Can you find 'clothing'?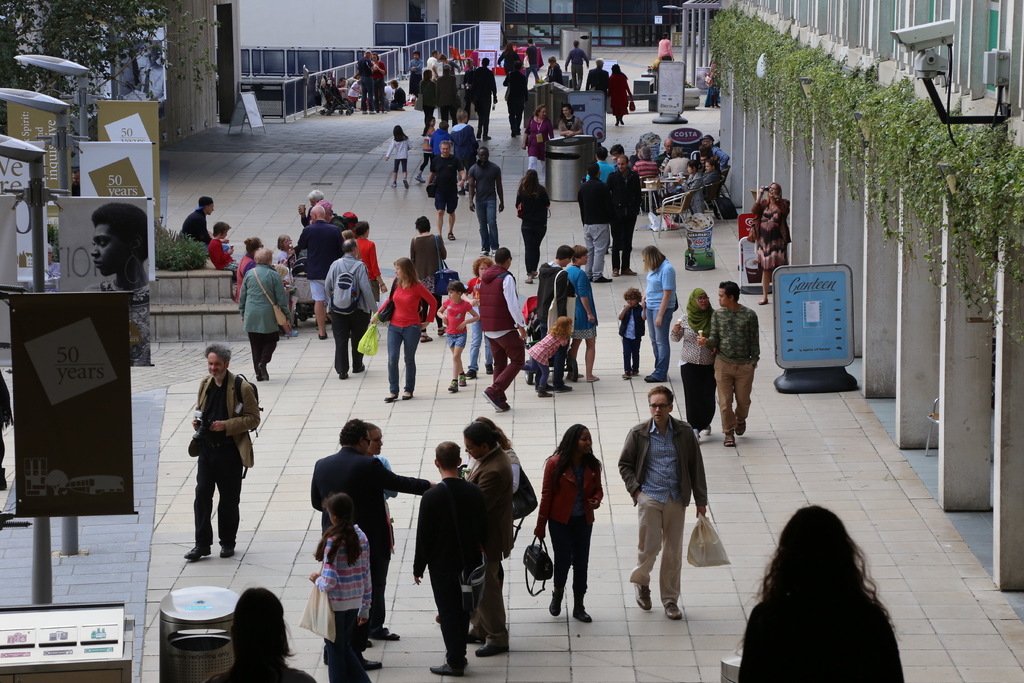
Yes, bounding box: l=380, t=275, r=436, b=399.
